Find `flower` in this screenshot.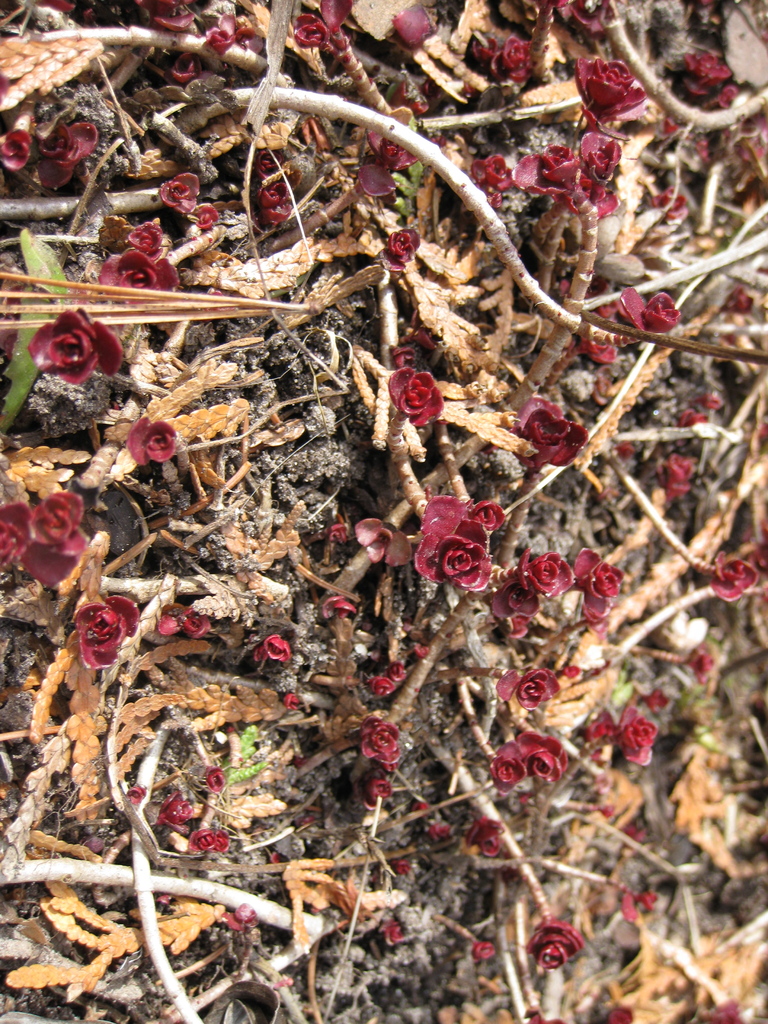
The bounding box for `flower` is rect(257, 181, 291, 221).
